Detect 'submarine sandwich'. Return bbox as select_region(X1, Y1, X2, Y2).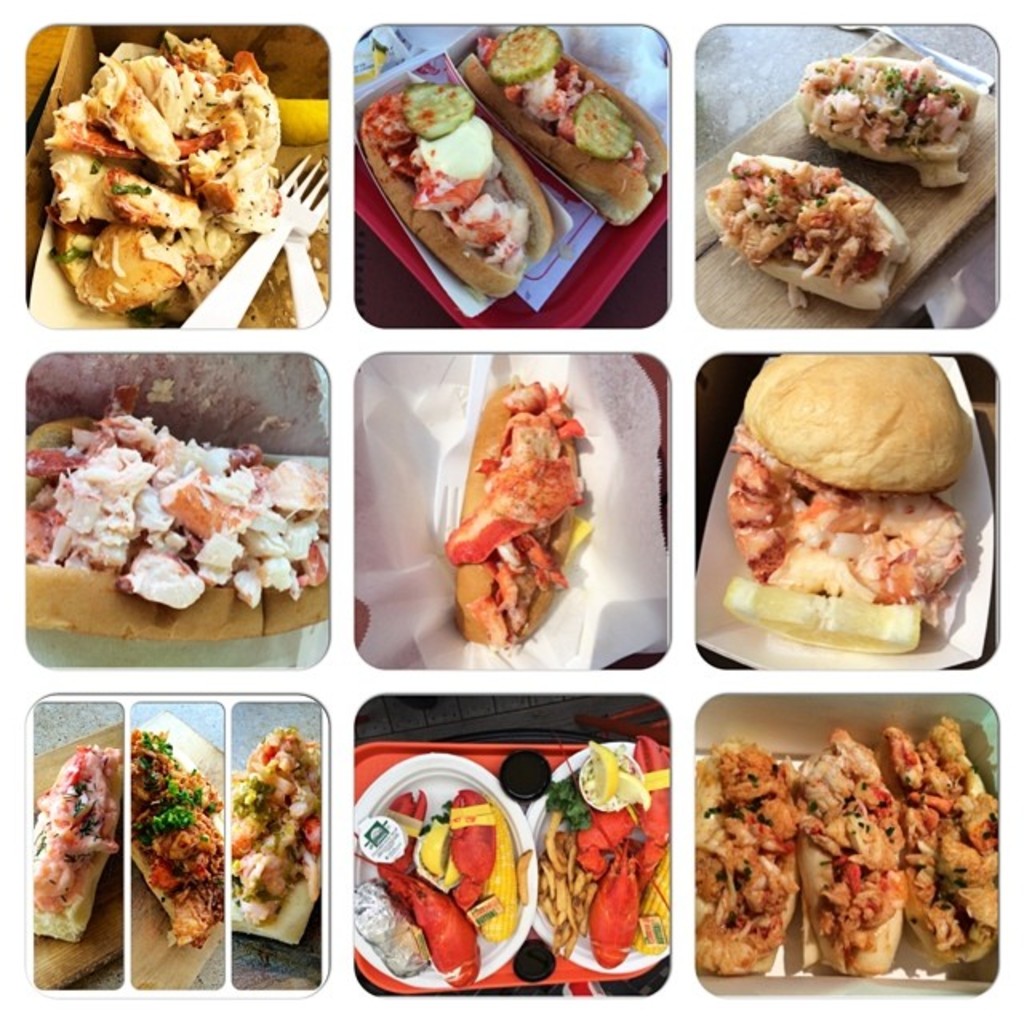
select_region(458, 26, 667, 224).
